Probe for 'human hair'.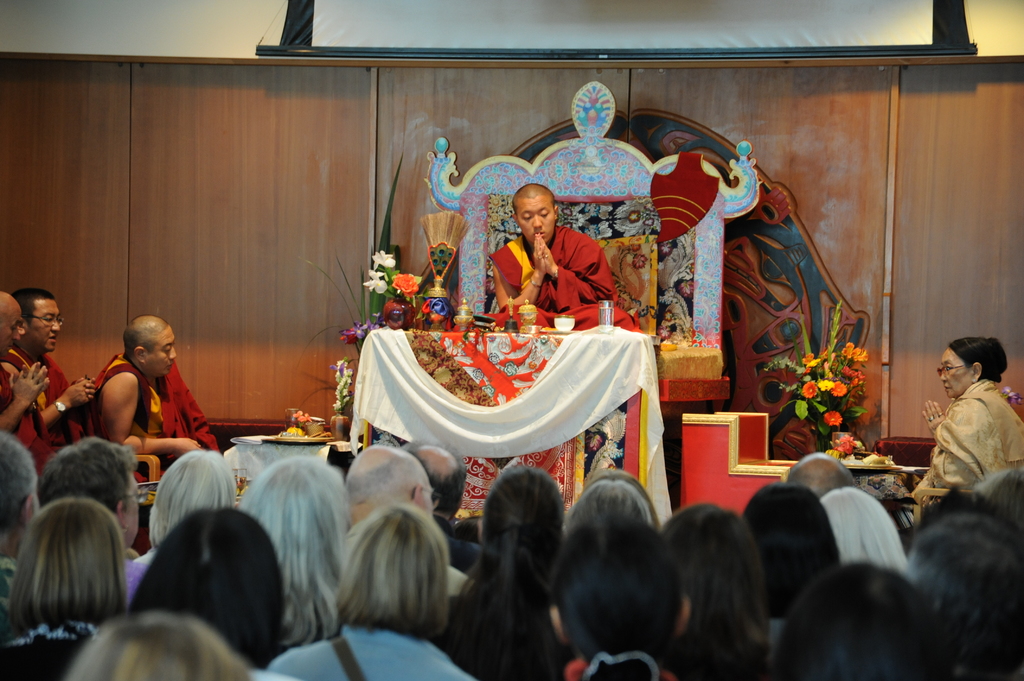
Probe result: box(770, 559, 955, 680).
